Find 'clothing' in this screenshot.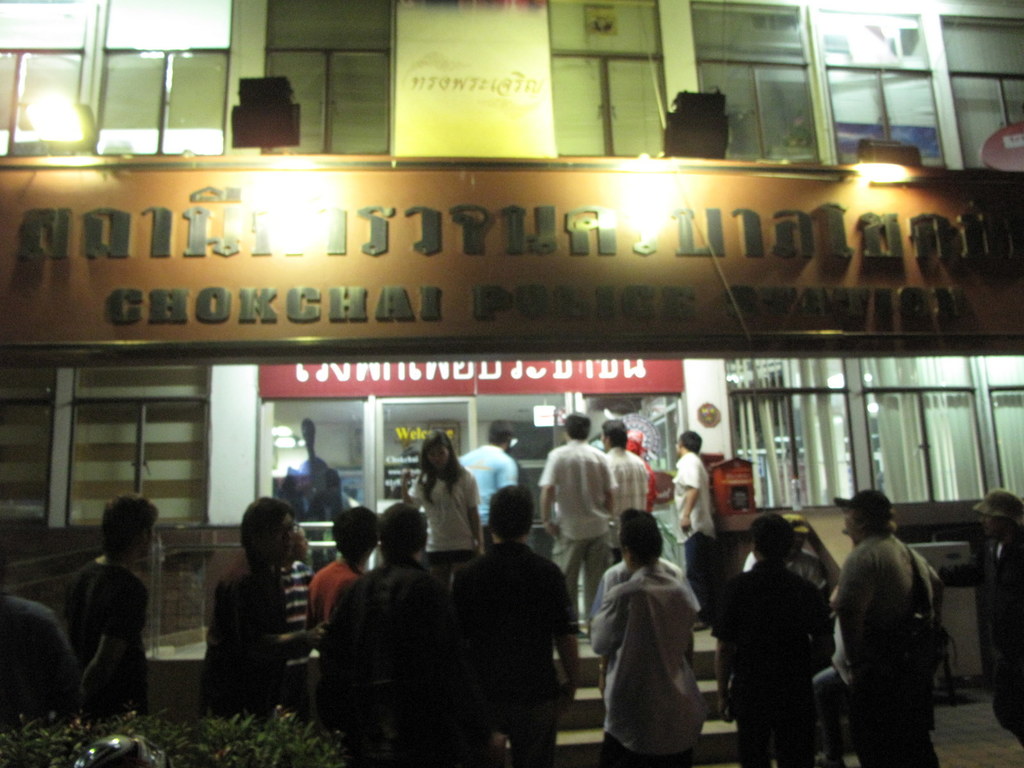
The bounding box for 'clothing' is [666, 447, 726, 626].
